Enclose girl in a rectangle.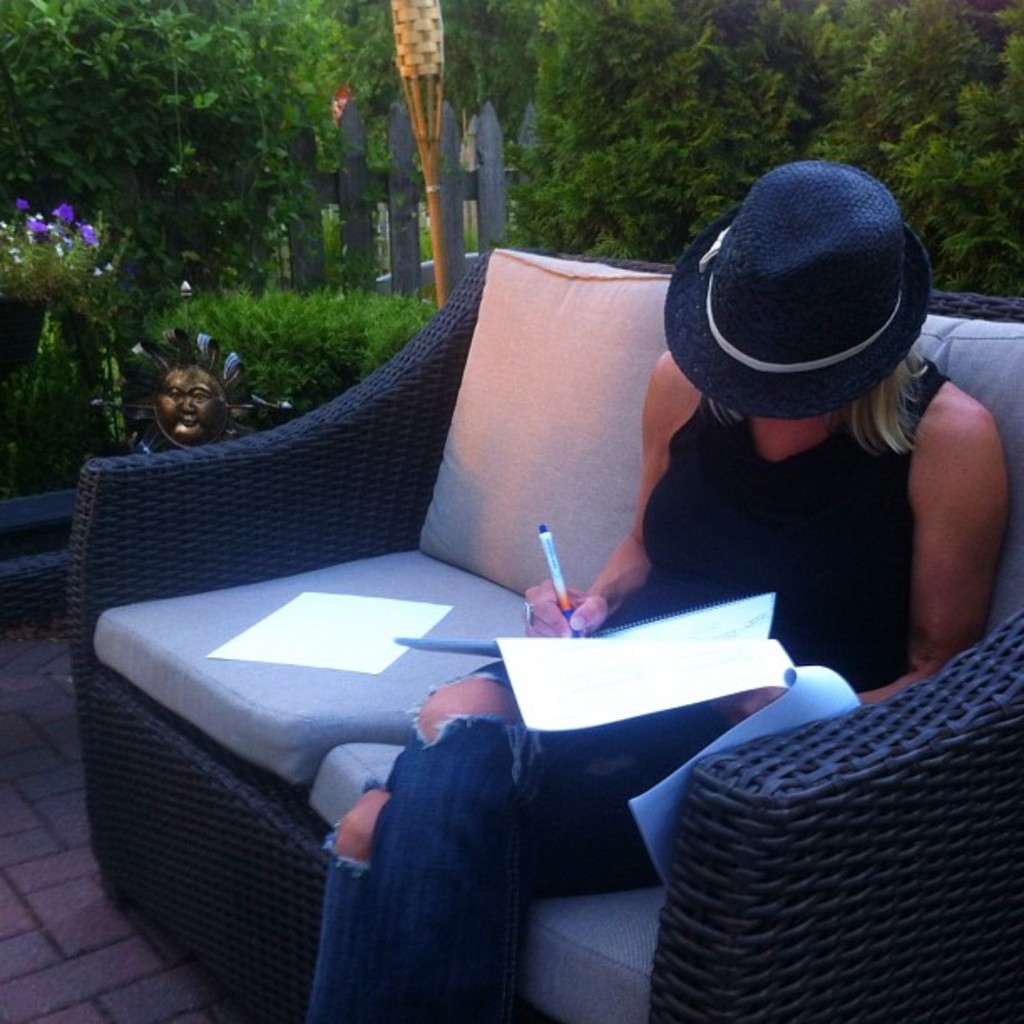
{"left": 326, "top": 162, "right": 1012, "bottom": 1022}.
